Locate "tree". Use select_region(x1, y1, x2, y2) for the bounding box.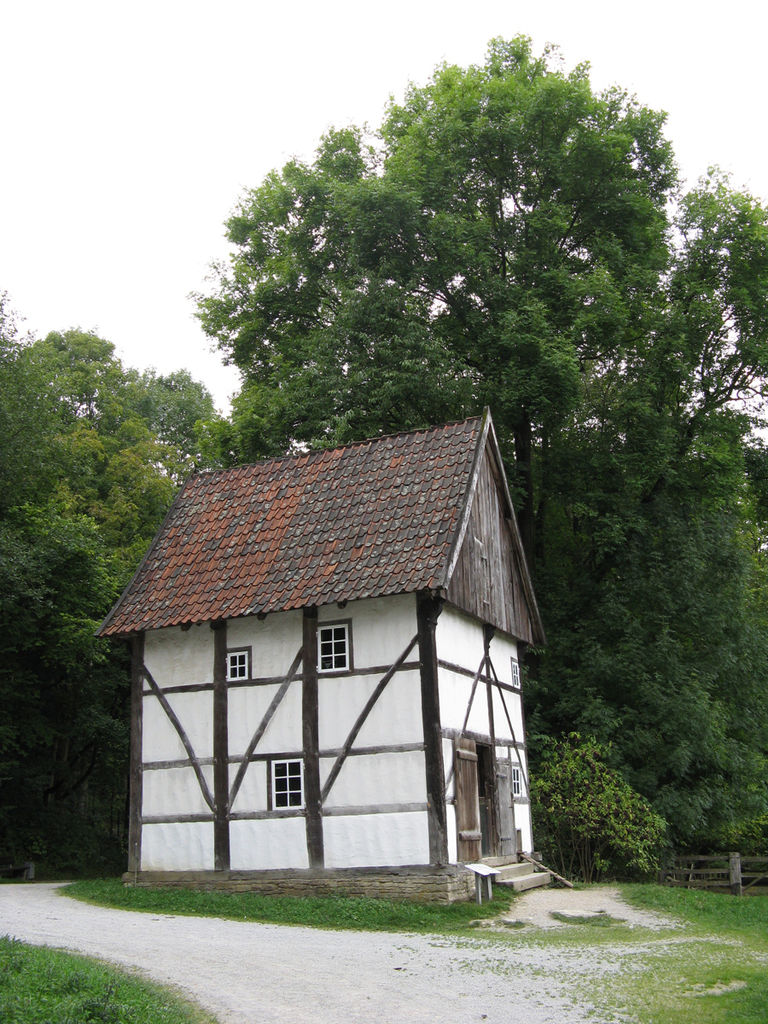
select_region(0, 517, 84, 892).
